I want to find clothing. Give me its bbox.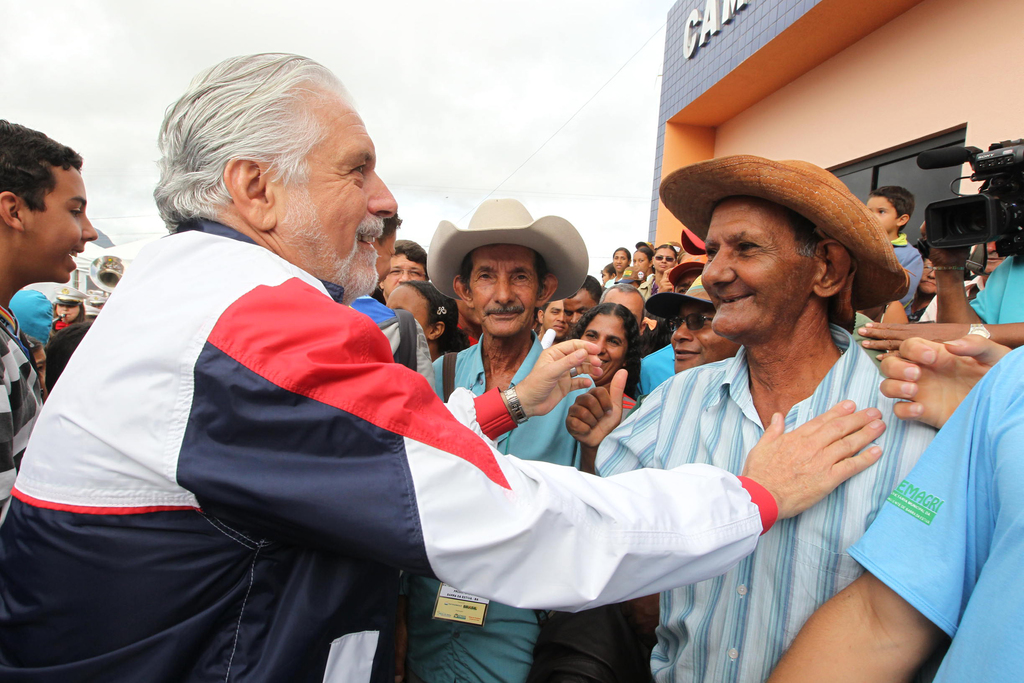
[left=641, top=350, right=671, bottom=399].
